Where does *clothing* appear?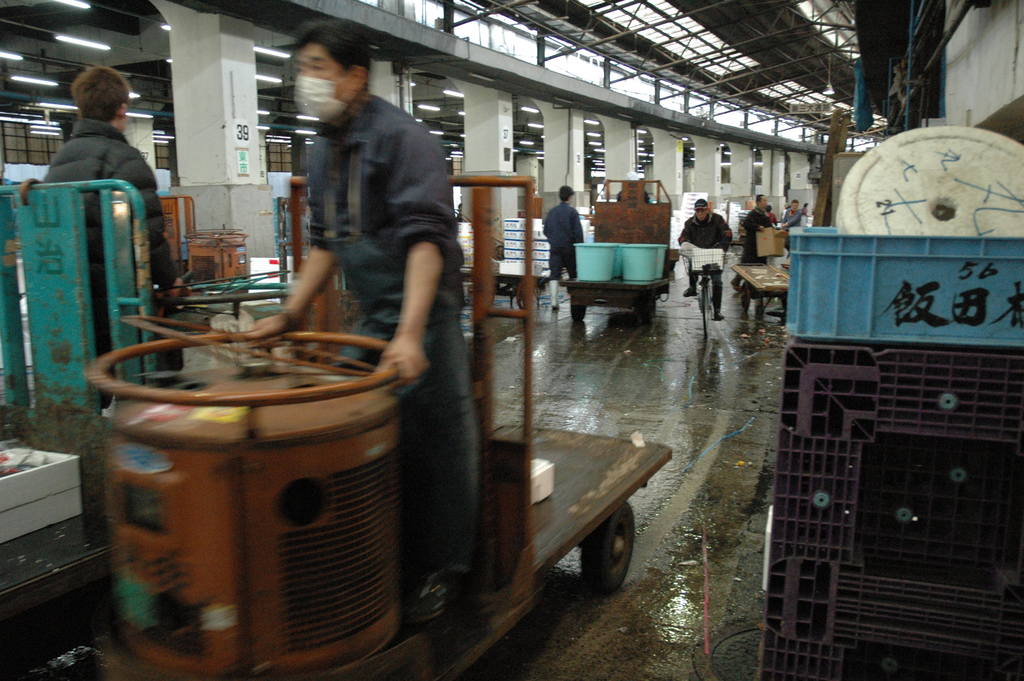
Appears at [783, 206, 803, 241].
